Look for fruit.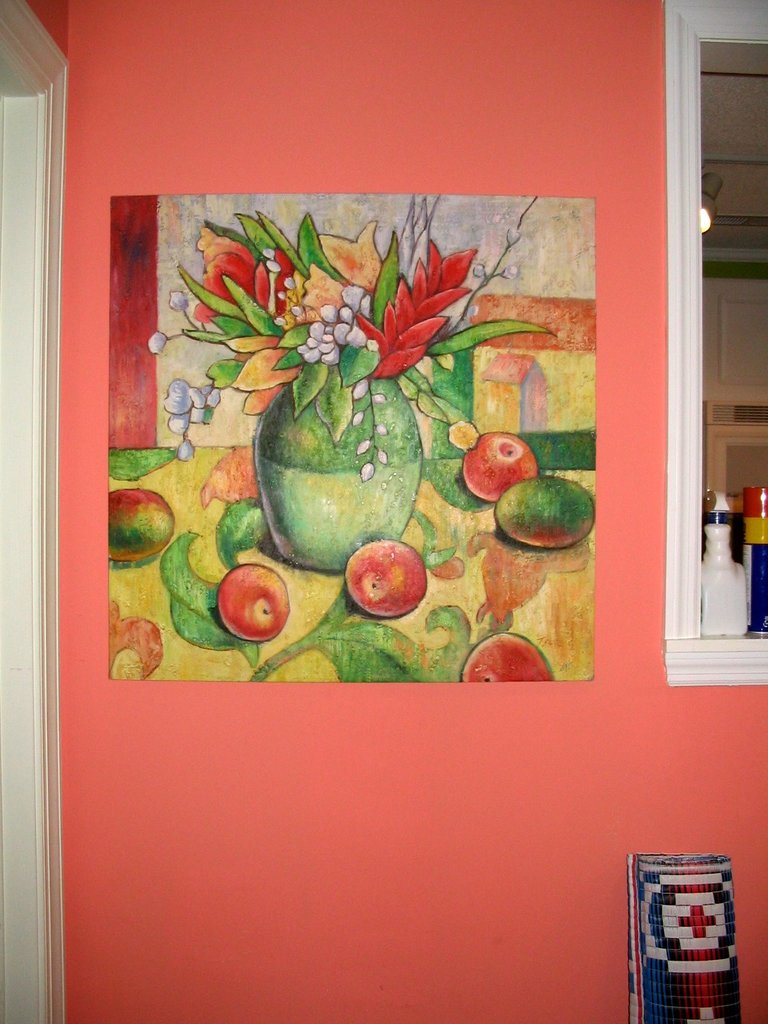
Found: left=217, top=564, right=291, bottom=643.
